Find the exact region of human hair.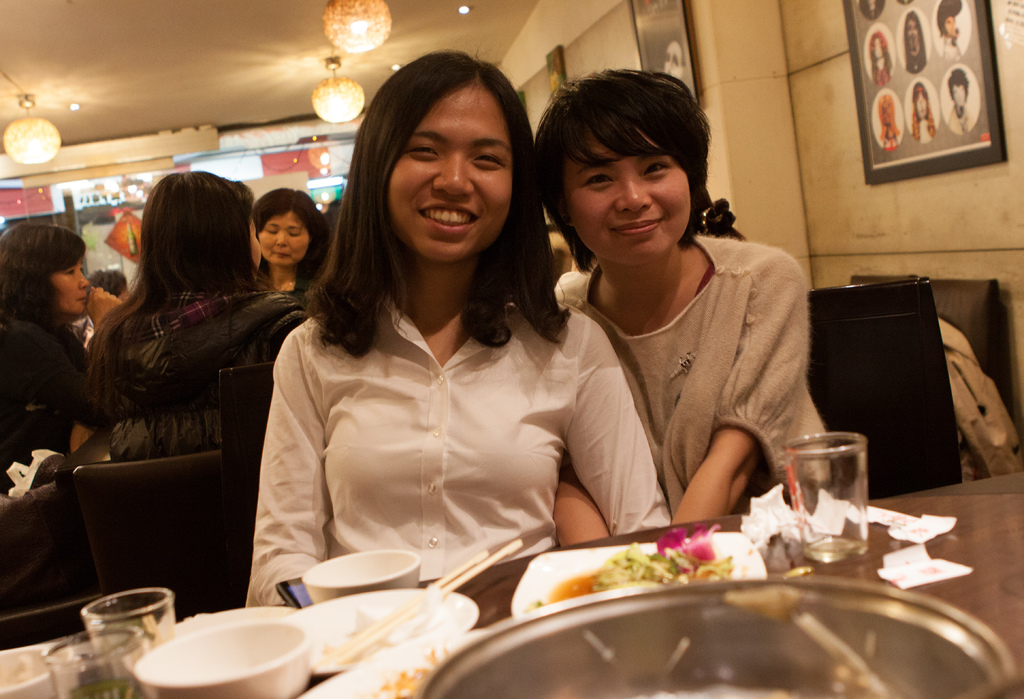
Exact region: <box>316,36,536,369</box>.
